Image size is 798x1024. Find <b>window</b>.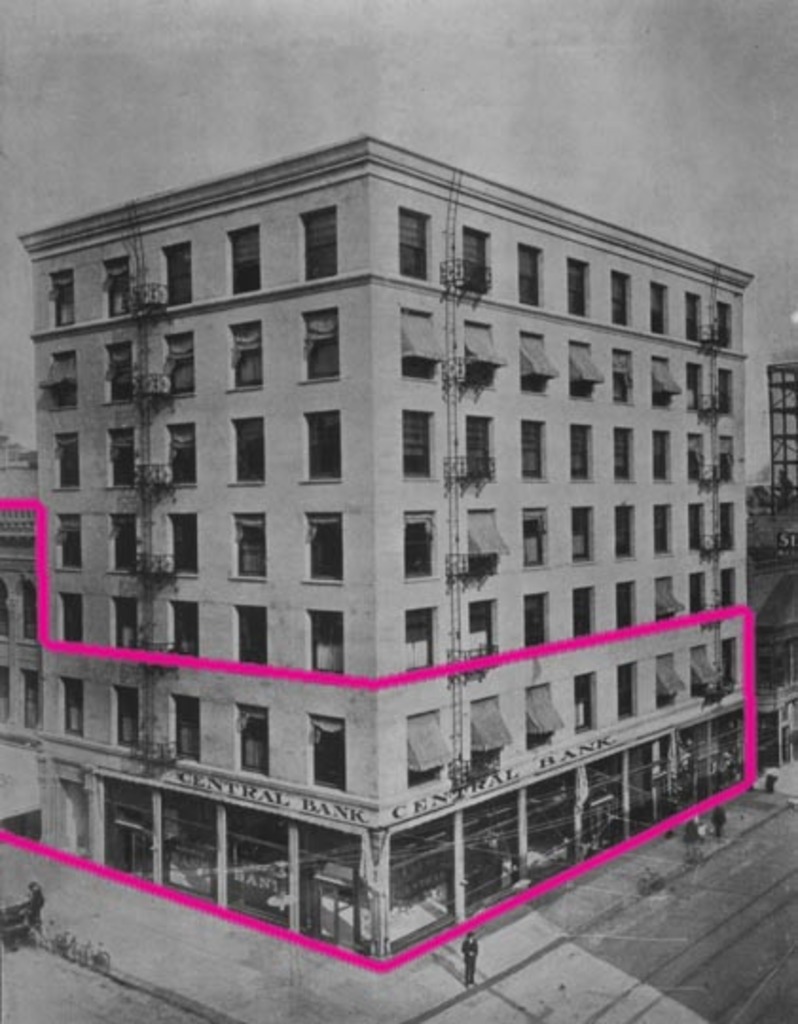
bbox=[299, 717, 345, 789].
